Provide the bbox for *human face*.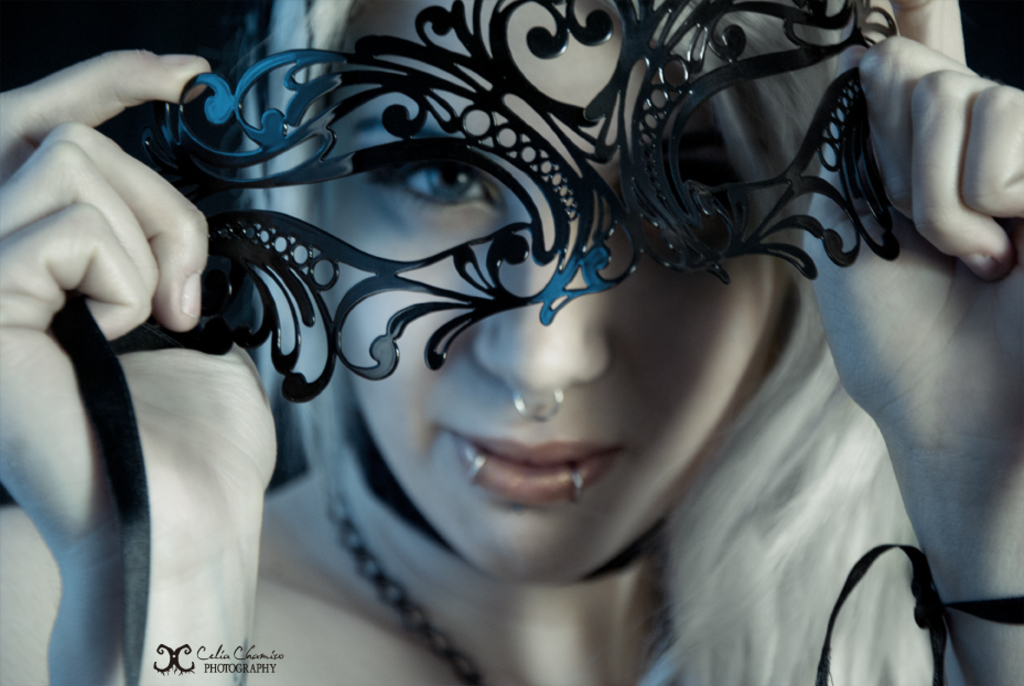
(left=343, top=8, right=747, bottom=585).
